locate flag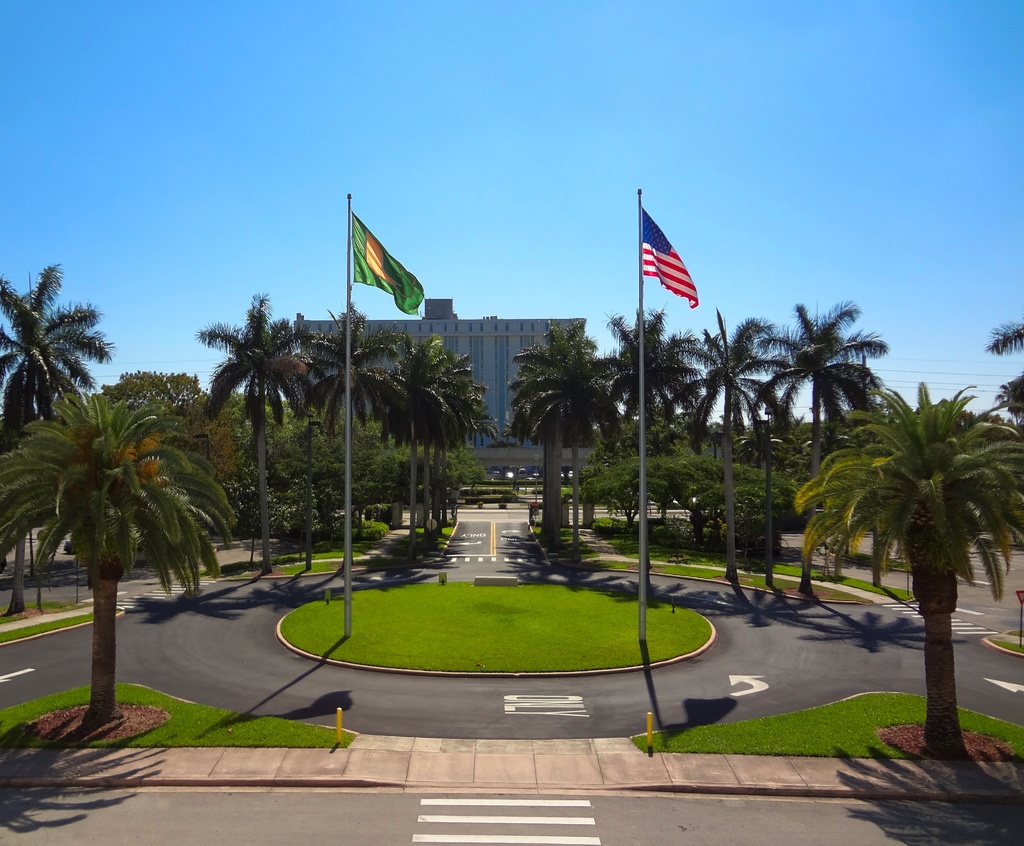
<bbox>636, 198, 701, 310</bbox>
